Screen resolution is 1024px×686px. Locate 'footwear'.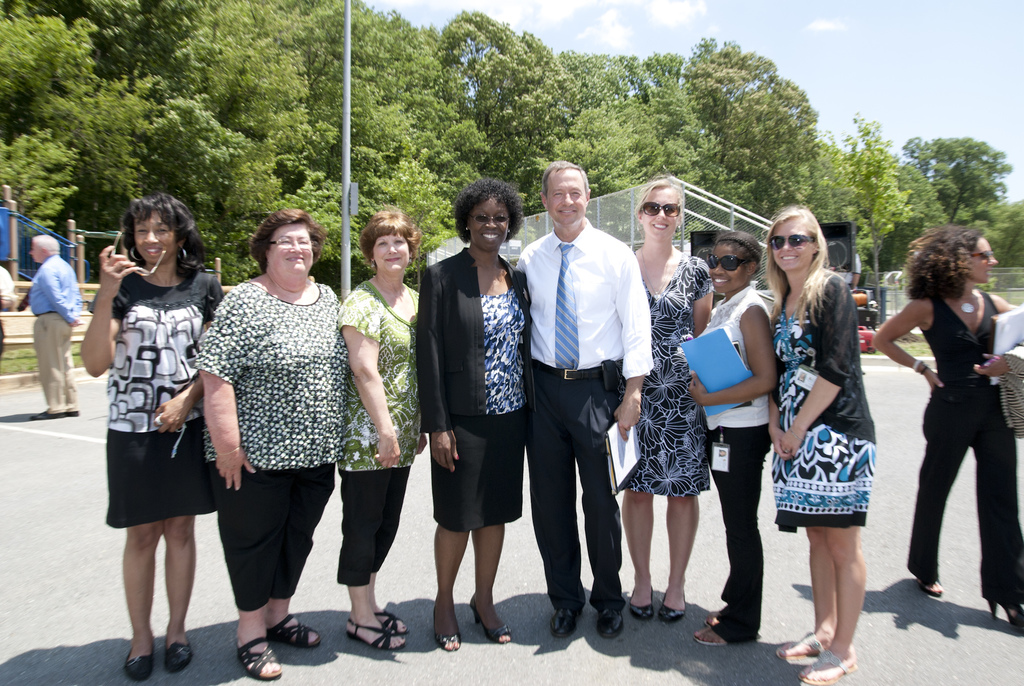
x1=805, y1=648, x2=847, y2=679.
